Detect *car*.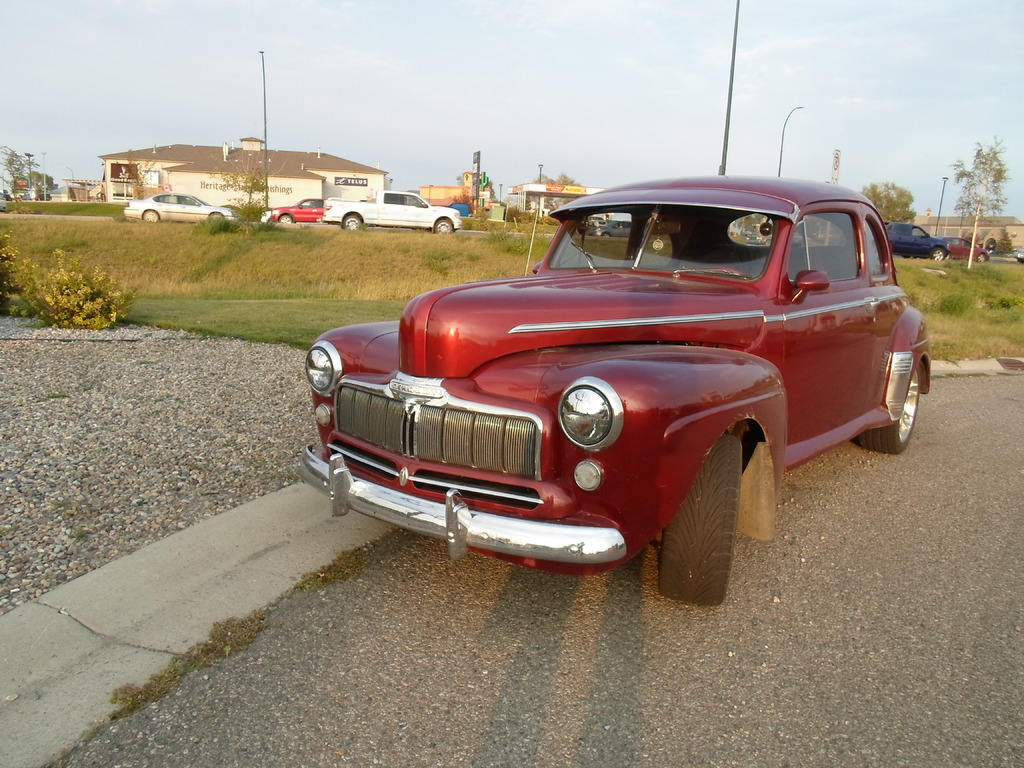
Detected at 939,236,986,259.
